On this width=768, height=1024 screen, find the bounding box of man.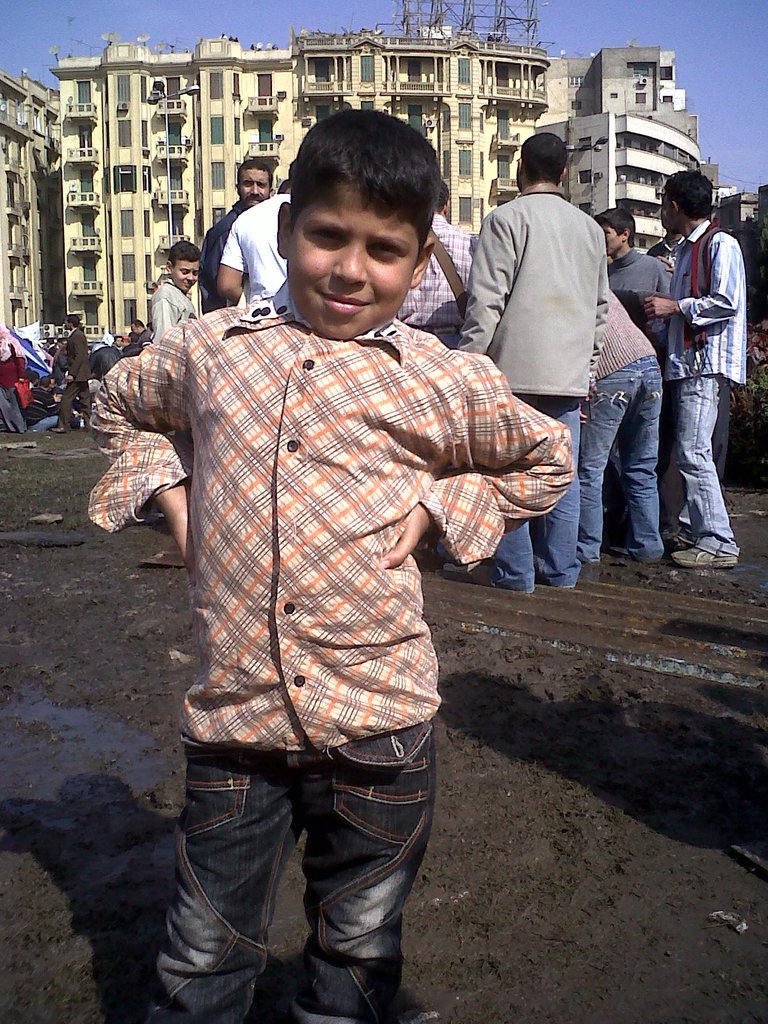
Bounding box: BBox(45, 310, 97, 433).
